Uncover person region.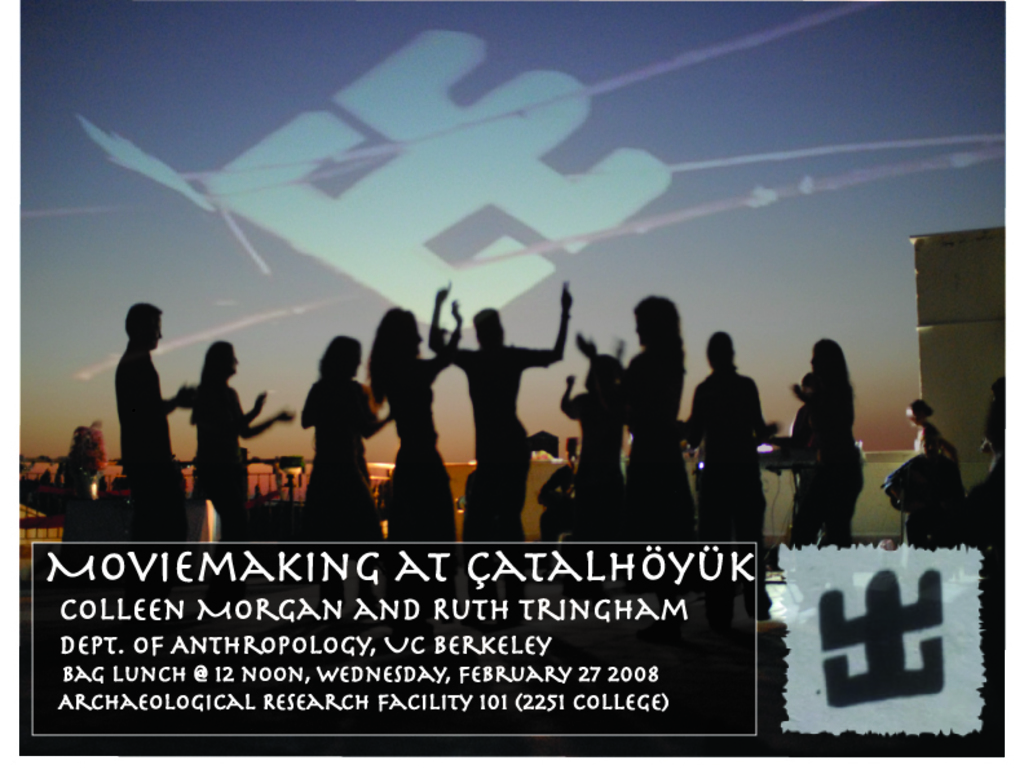
Uncovered: [x1=626, y1=291, x2=683, y2=539].
